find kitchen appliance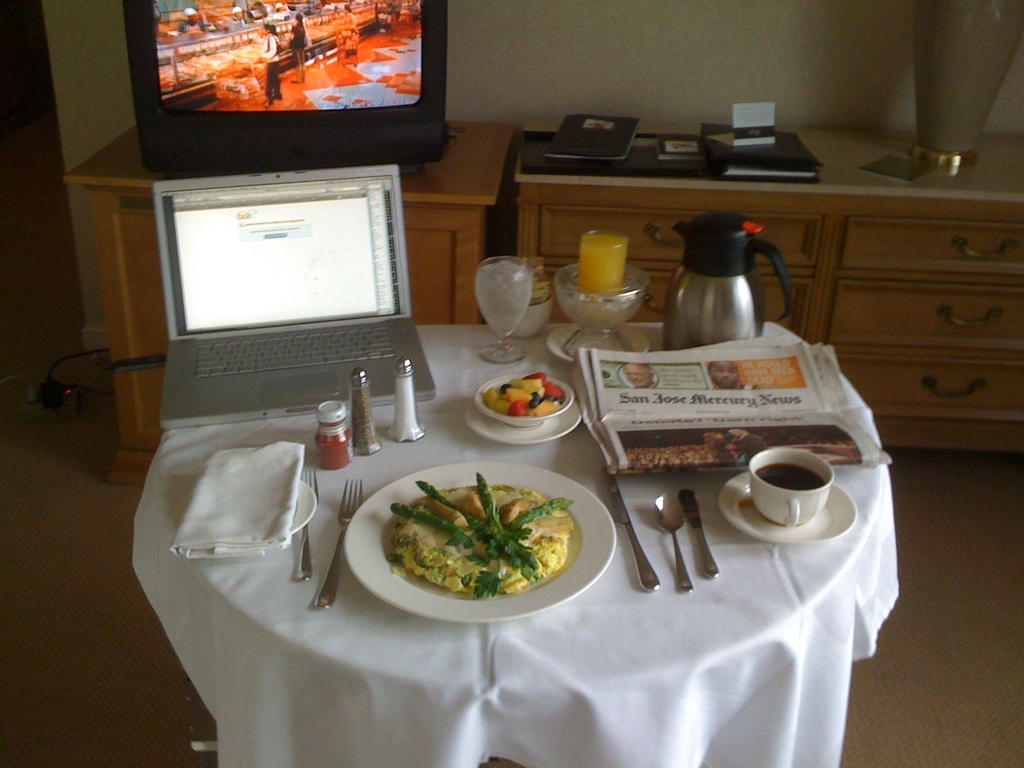
564 319 647 363
